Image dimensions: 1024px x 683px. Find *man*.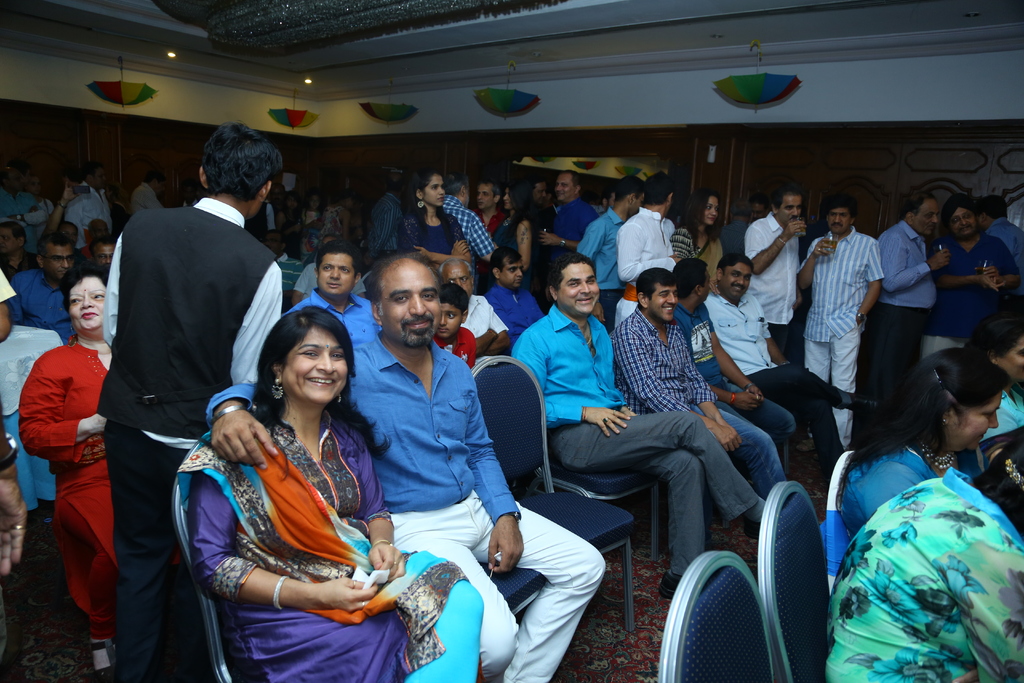
region(0, 224, 40, 284).
